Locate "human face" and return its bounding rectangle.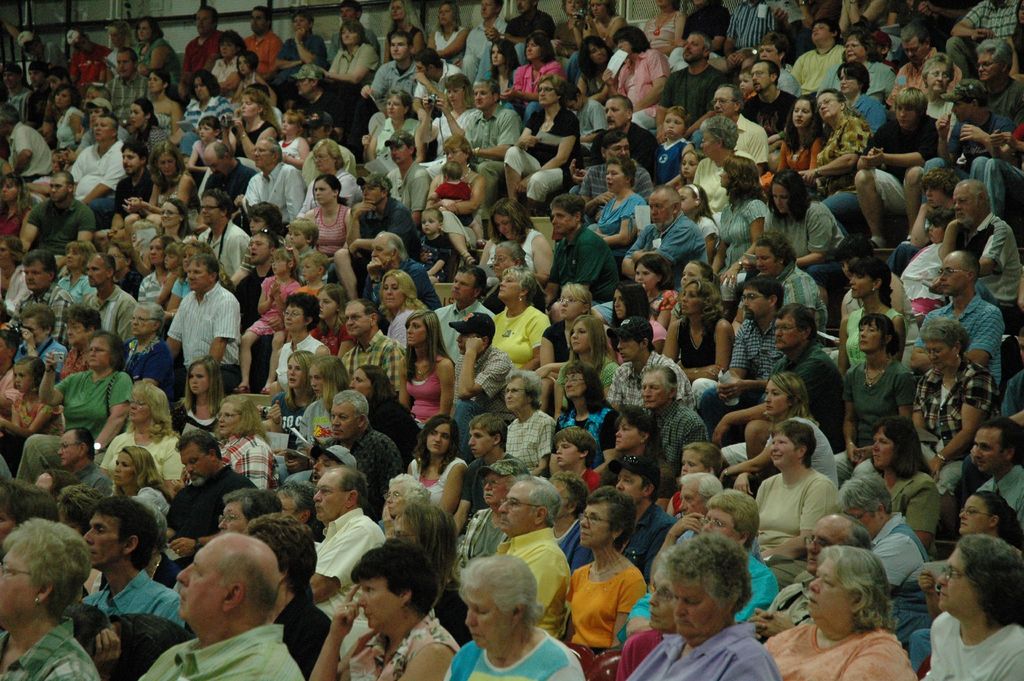
x1=219 y1=501 x2=246 y2=535.
